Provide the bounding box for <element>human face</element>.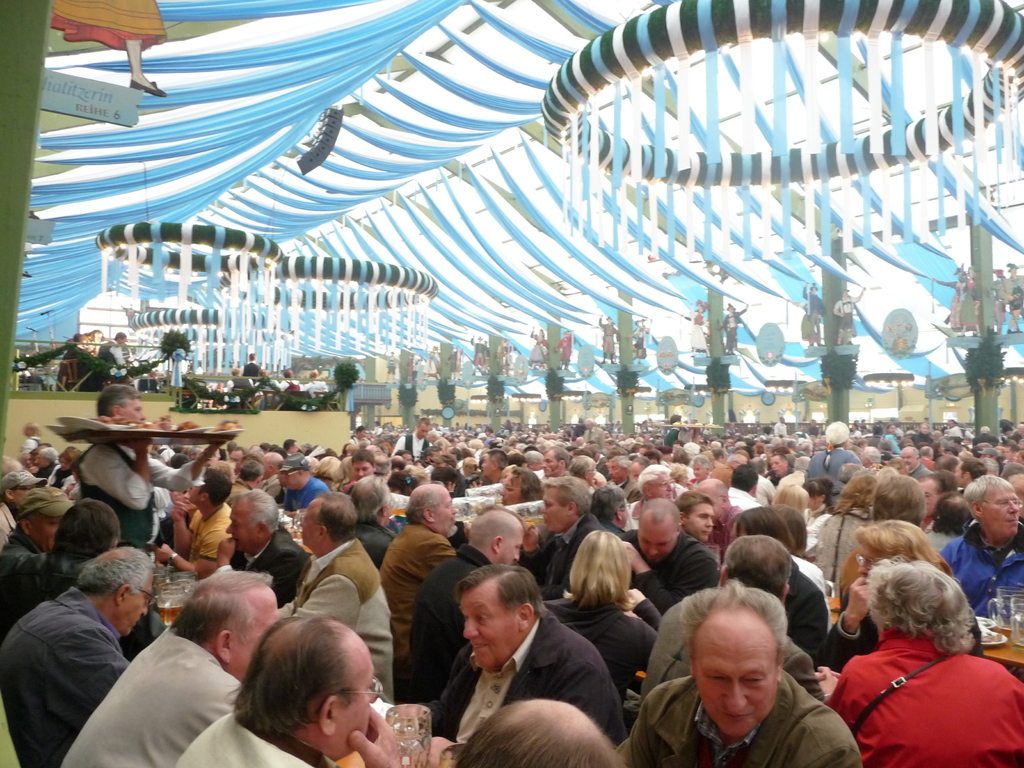
bbox=[353, 463, 374, 480].
